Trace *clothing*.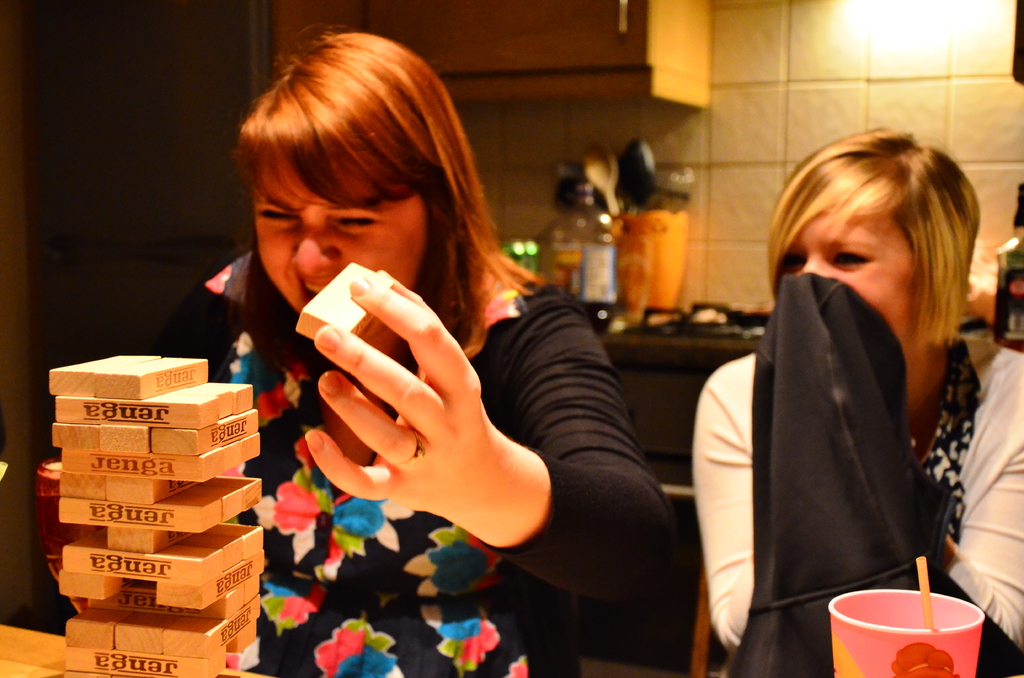
Traced to region(202, 151, 656, 652).
